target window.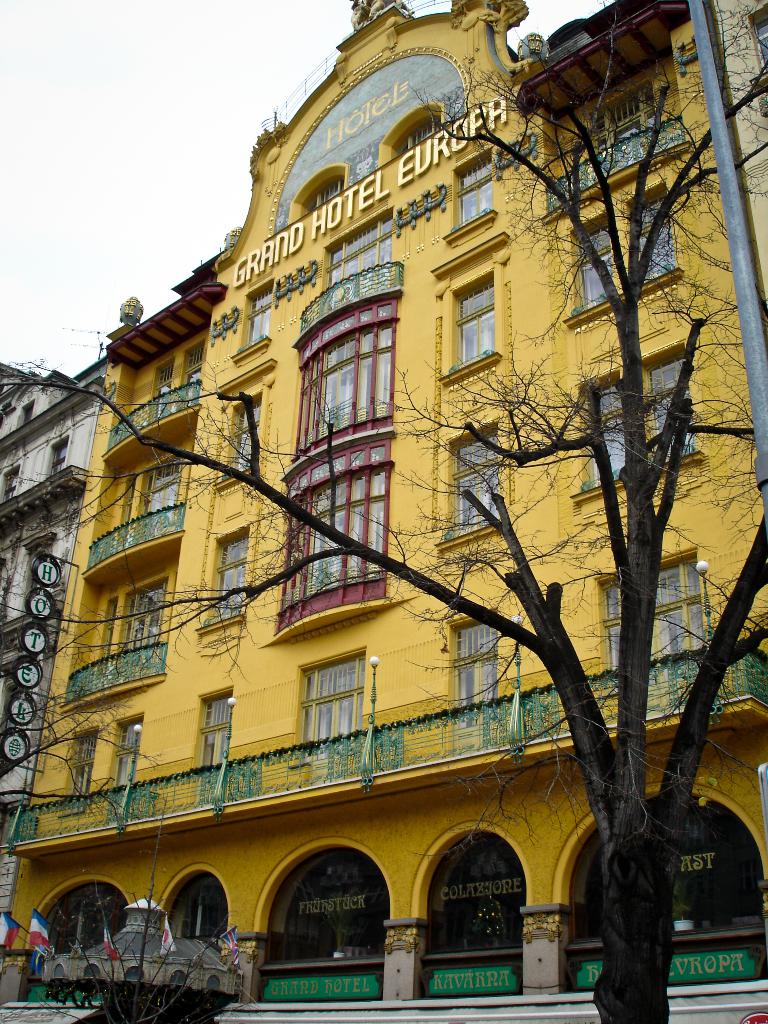
Target region: bbox=[109, 715, 143, 811].
